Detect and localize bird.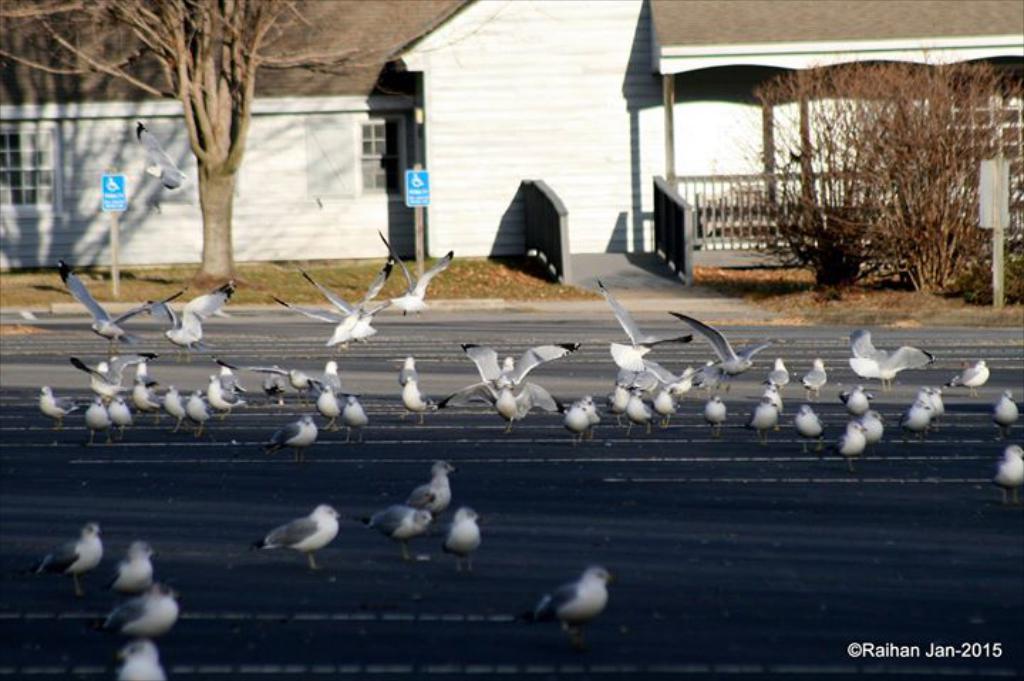
Localized at {"left": 100, "top": 583, "right": 178, "bottom": 644}.
